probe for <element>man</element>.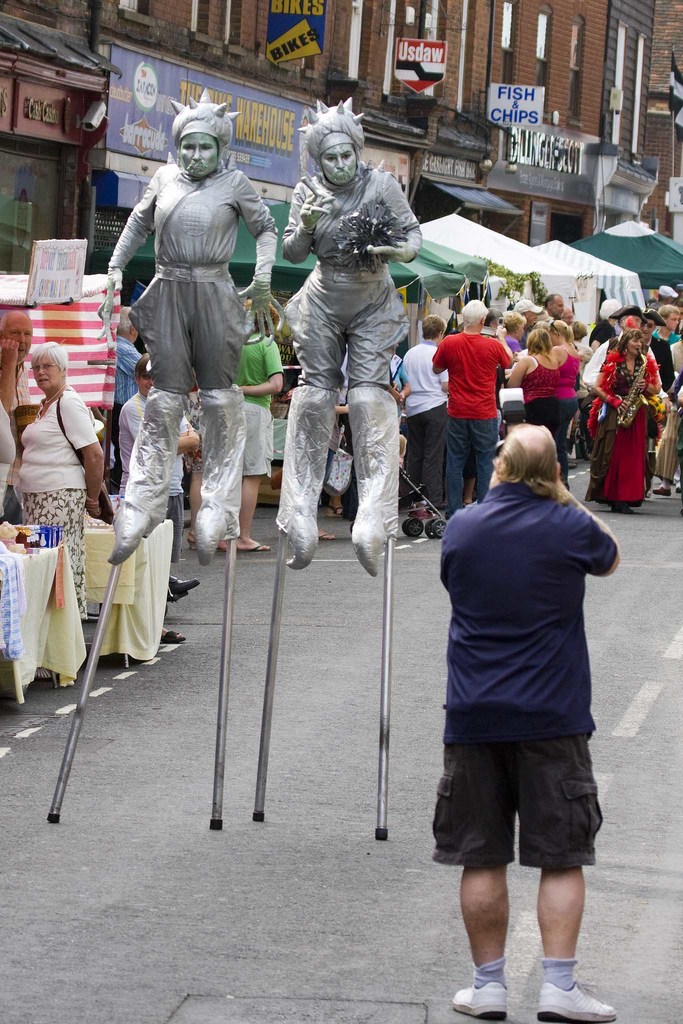
Probe result: bbox=(437, 305, 517, 520).
